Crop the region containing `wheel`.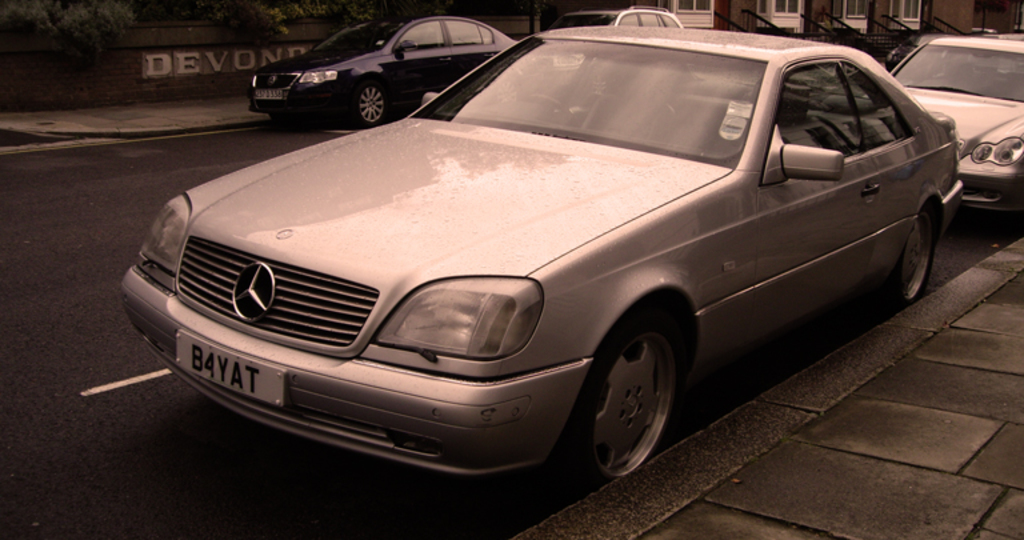
Crop region: region(567, 308, 680, 491).
